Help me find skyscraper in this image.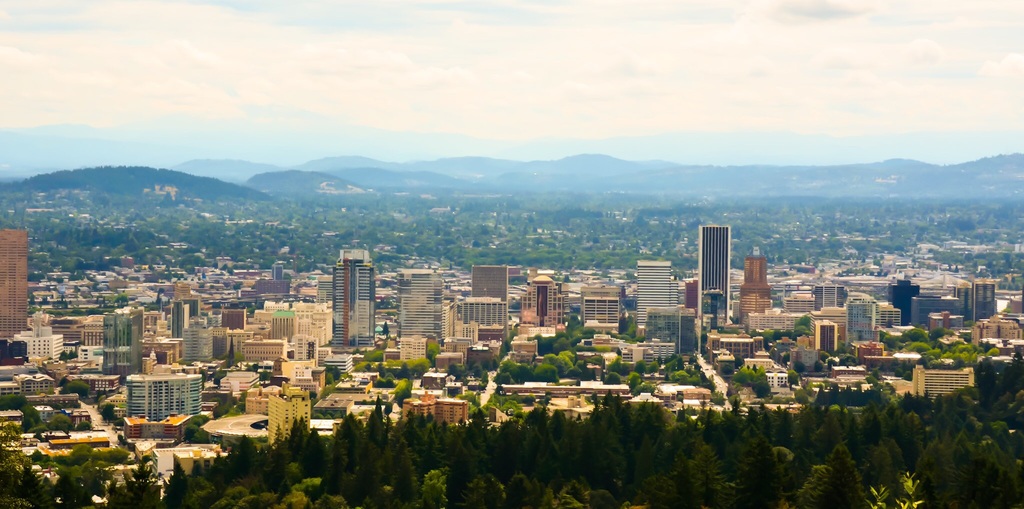
Found it: {"left": 699, "top": 228, "right": 732, "bottom": 319}.
